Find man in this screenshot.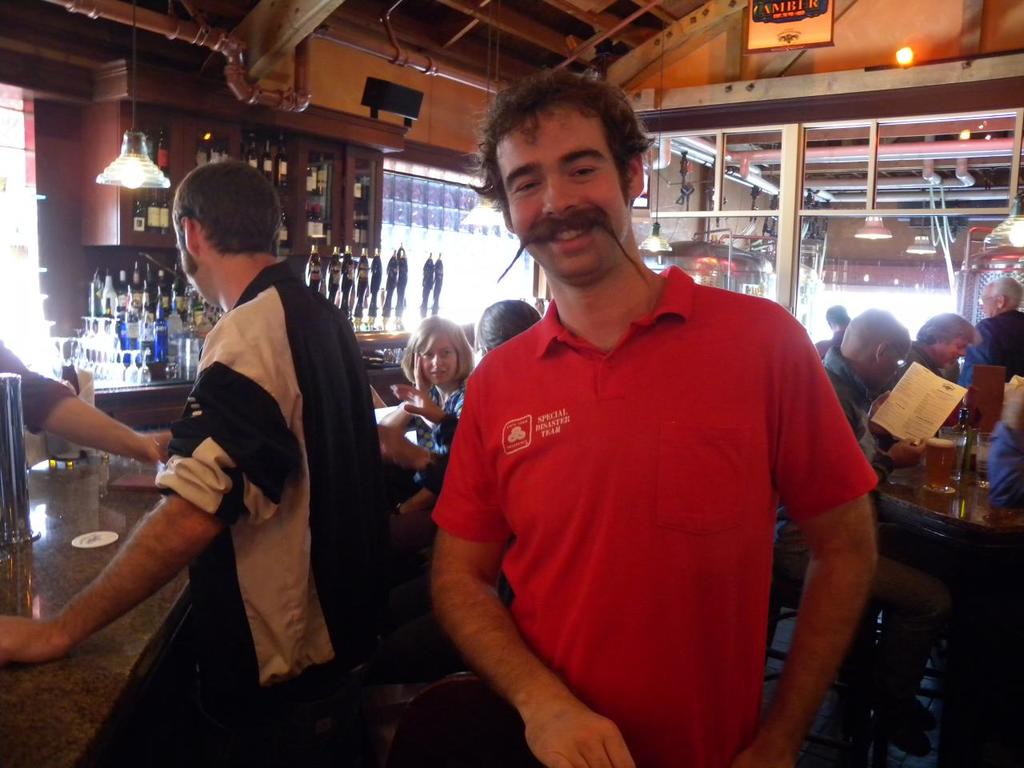
The bounding box for man is 0/166/402/767.
